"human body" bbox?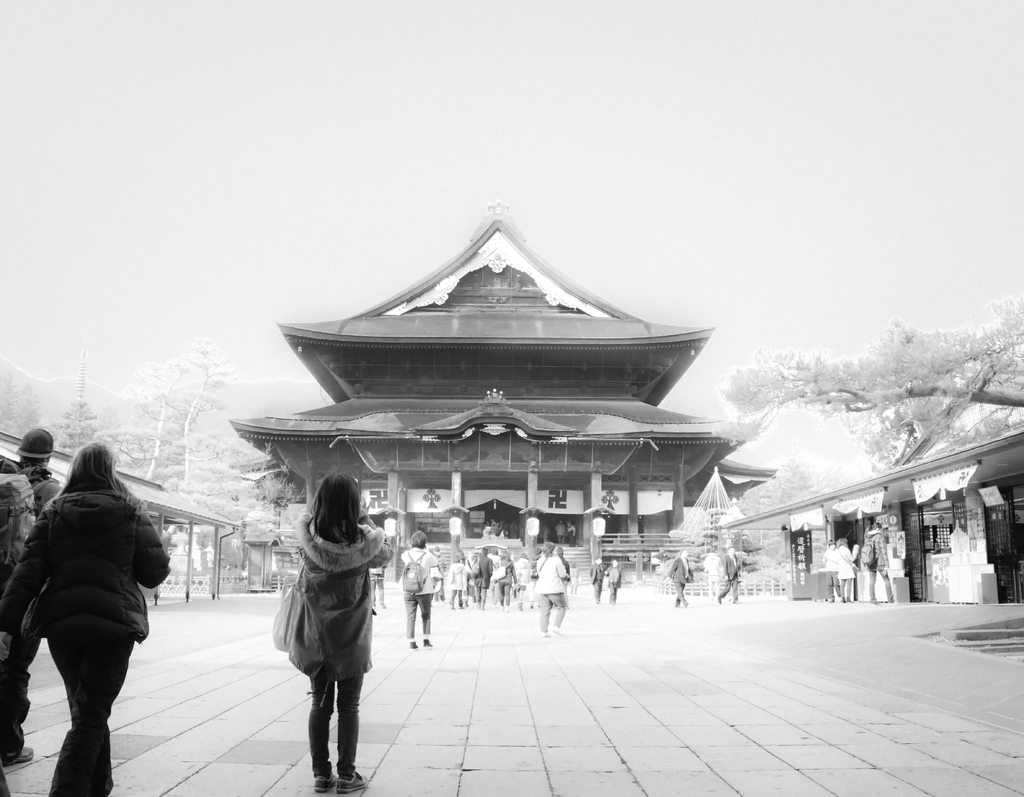
(left=838, top=538, right=861, bottom=604)
